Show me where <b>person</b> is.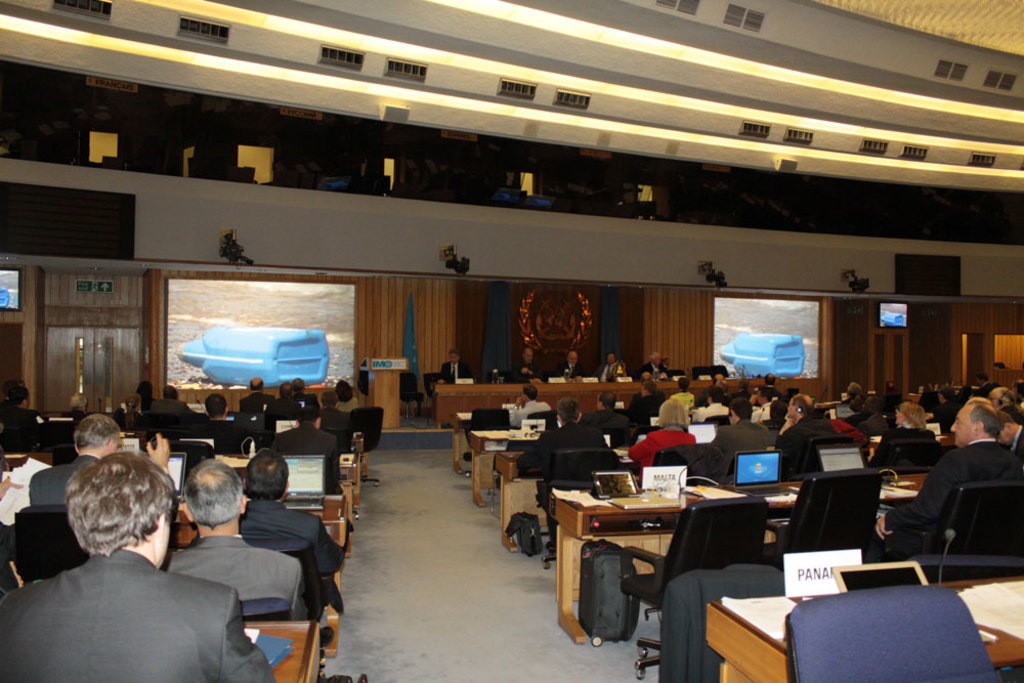
<b>person</b> is at locate(626, 397, 697, 484).
